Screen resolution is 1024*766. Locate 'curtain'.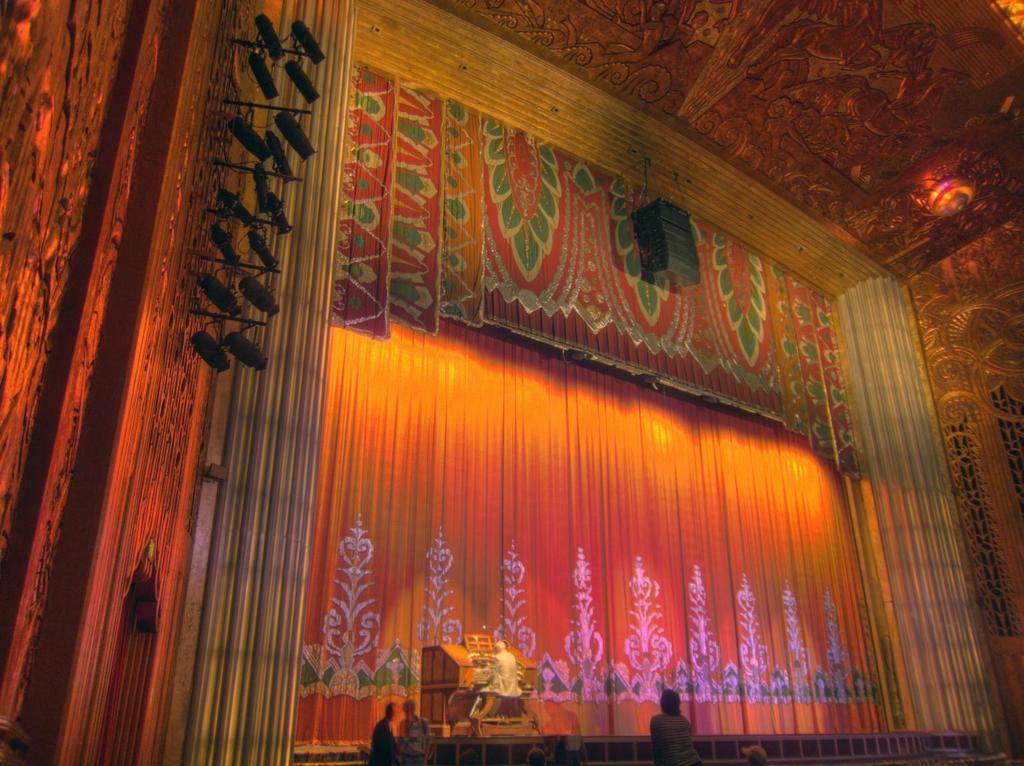
pyautogui.locateOnScreen(295, 318, 897, 747).
